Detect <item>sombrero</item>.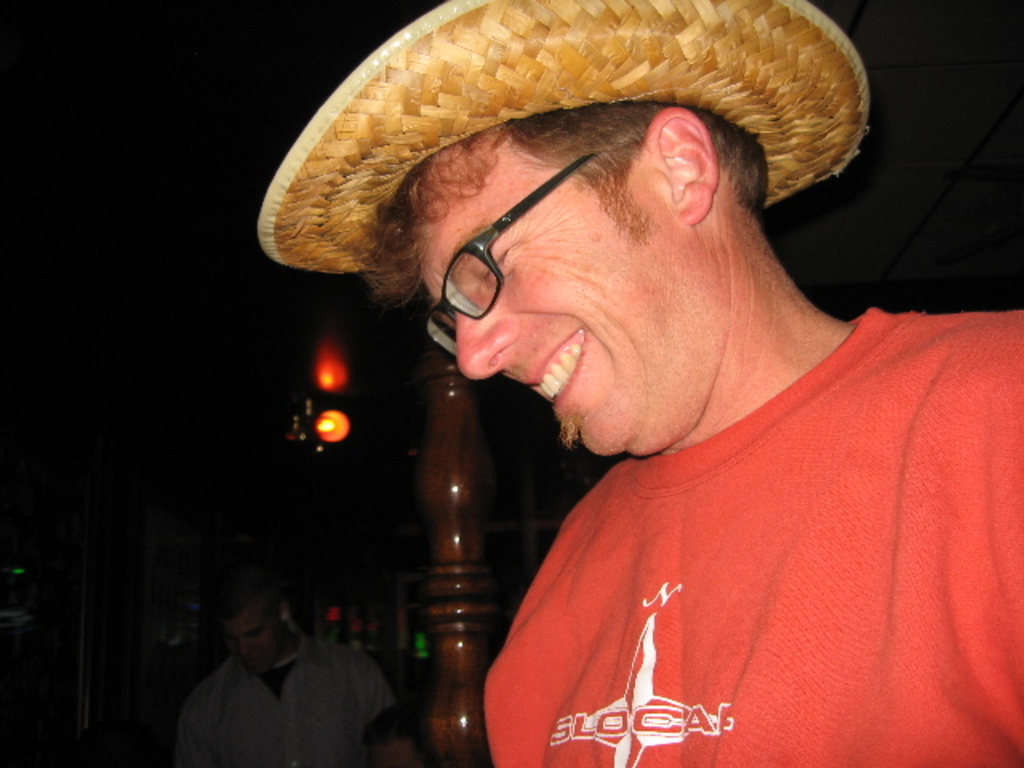
Detected at 254:0:872:277.
